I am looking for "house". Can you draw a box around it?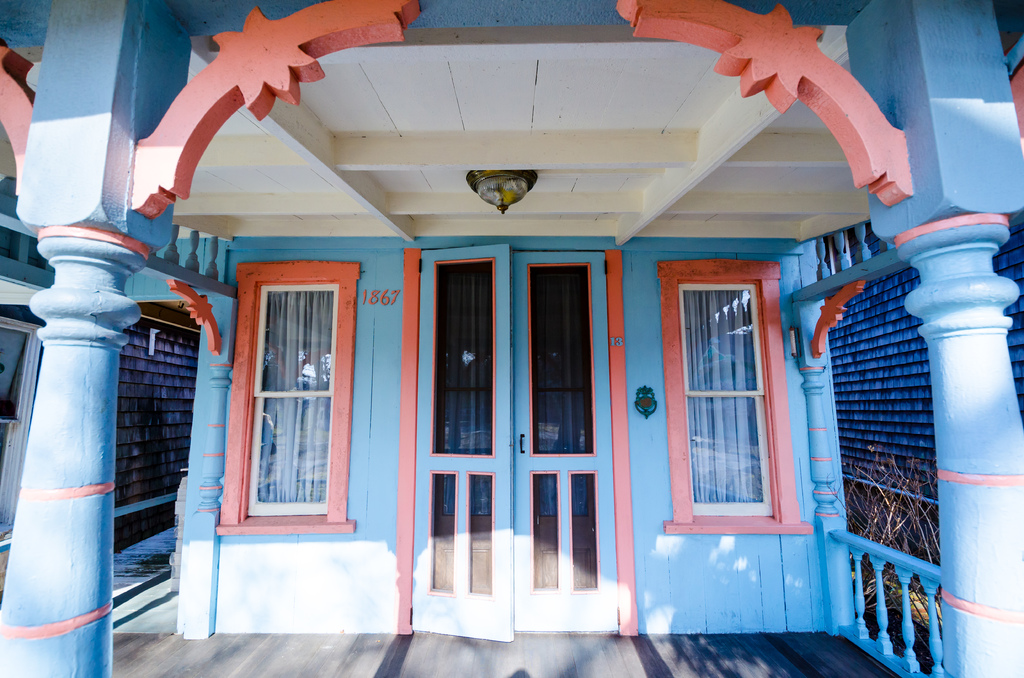
Sure, the bounding box is 0, 0, 572, 677.
